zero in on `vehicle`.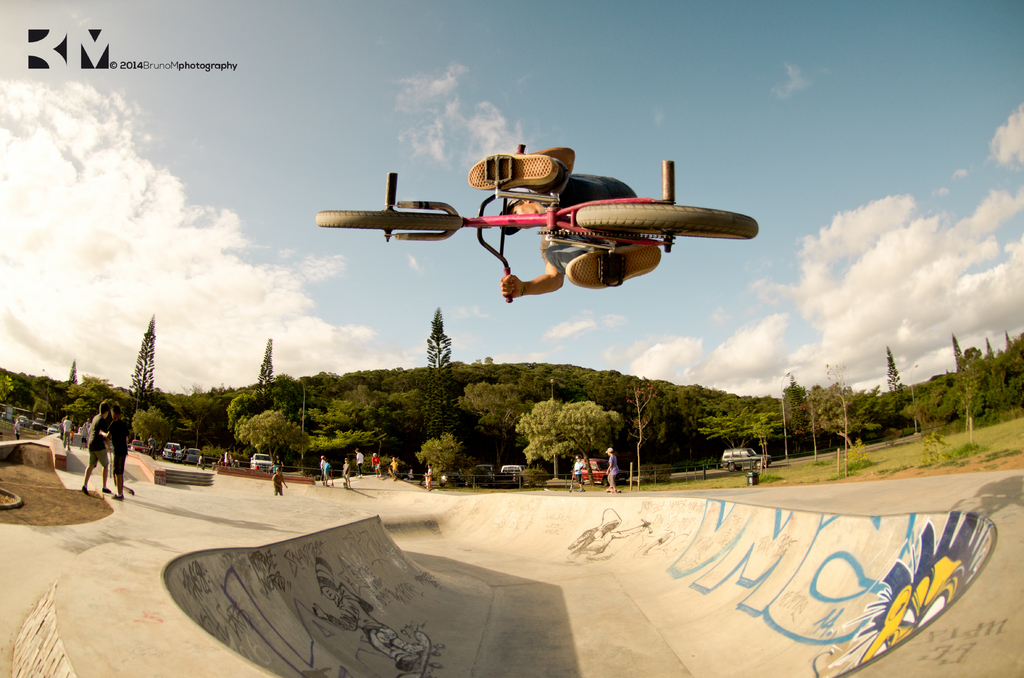
Zeroed in: 161 441 181 462.
